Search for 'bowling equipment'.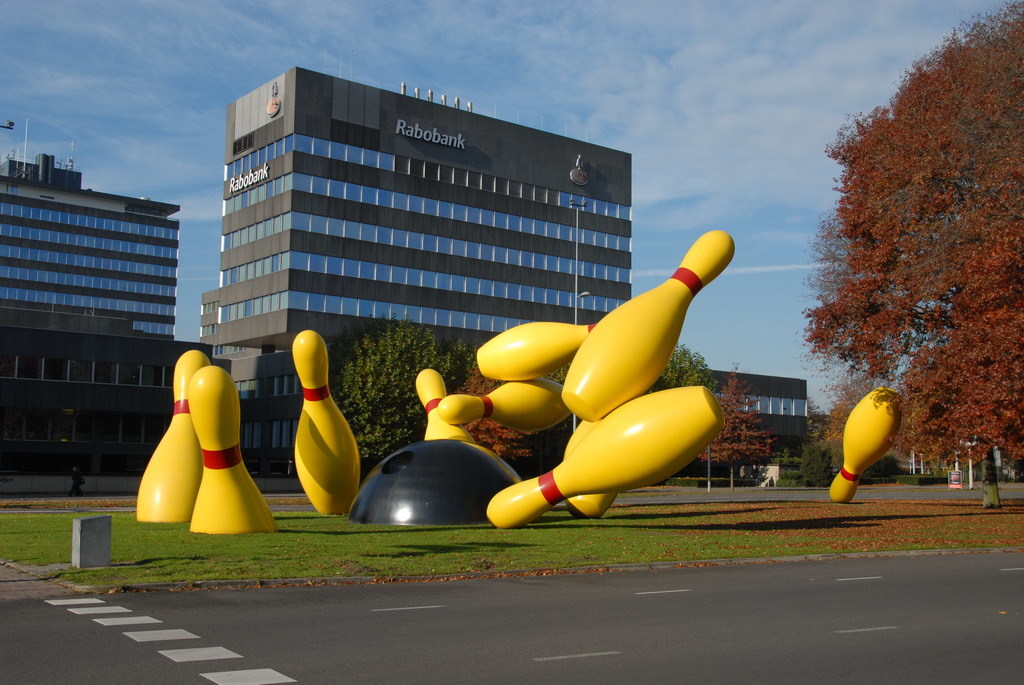
Found at {"x1": 824, "y1": 379, "x2": 910, "y2": 507}.
